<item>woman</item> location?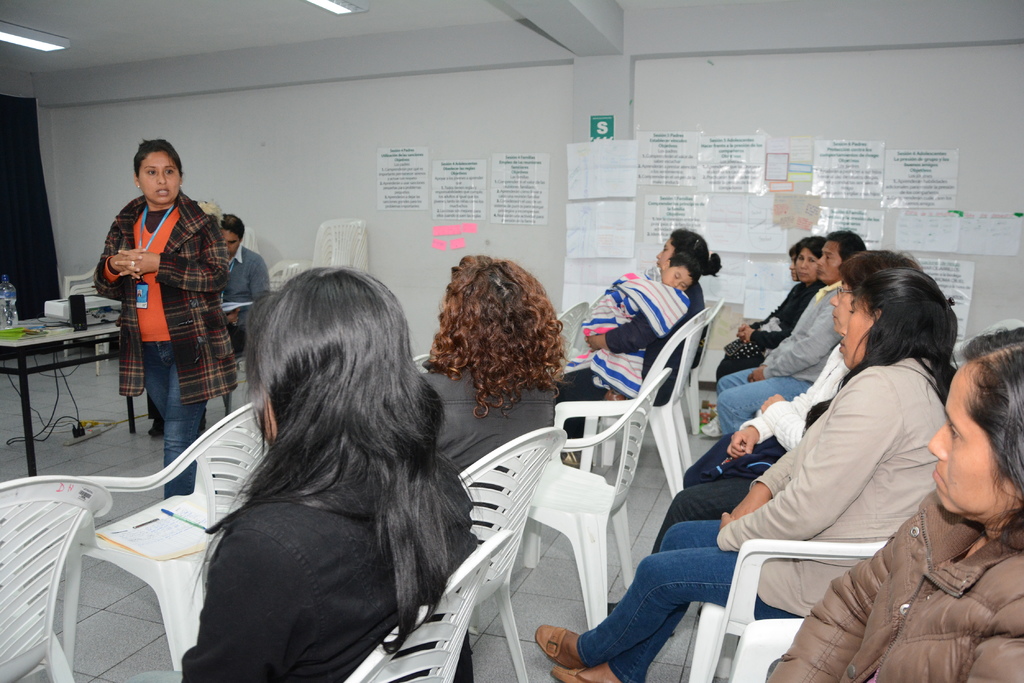
box(412, 243, 566, 556)
